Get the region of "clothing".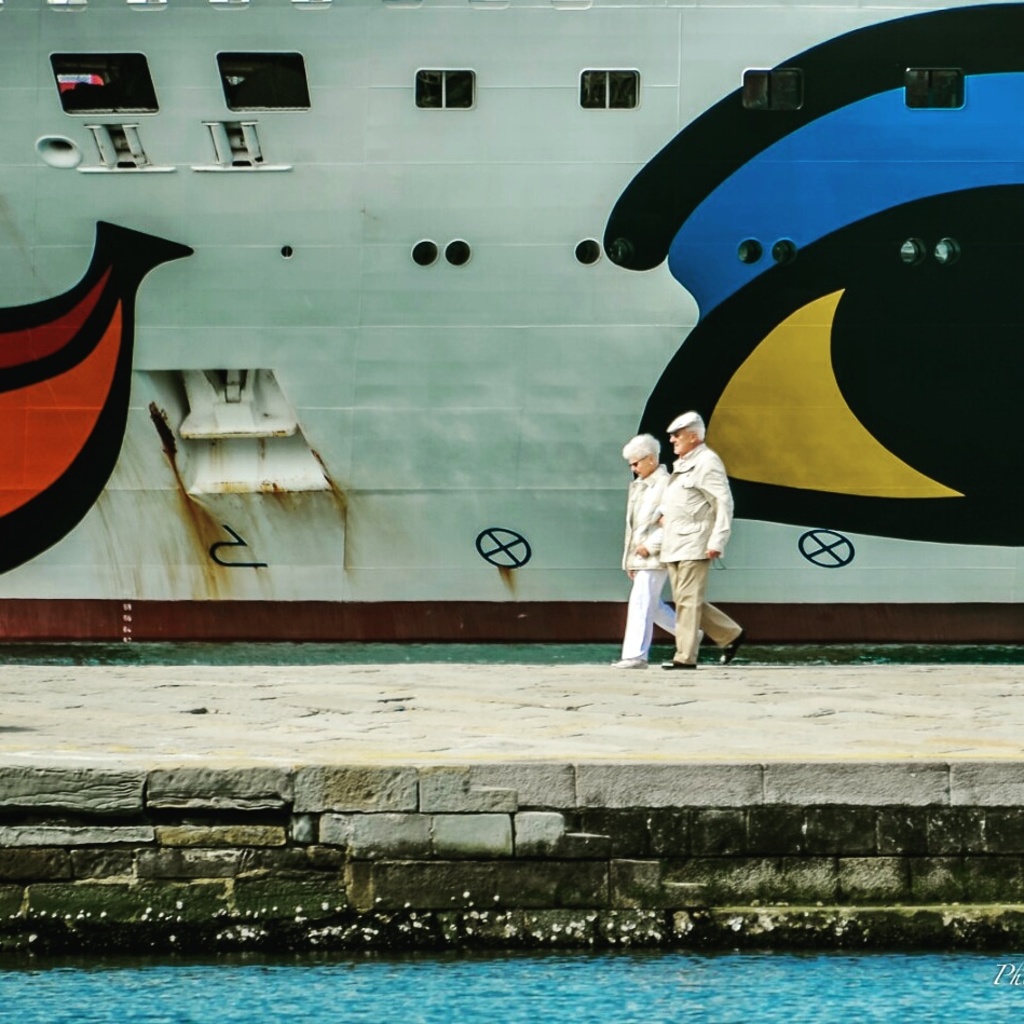
[left=625, top=454, right=693, bottom=660].
